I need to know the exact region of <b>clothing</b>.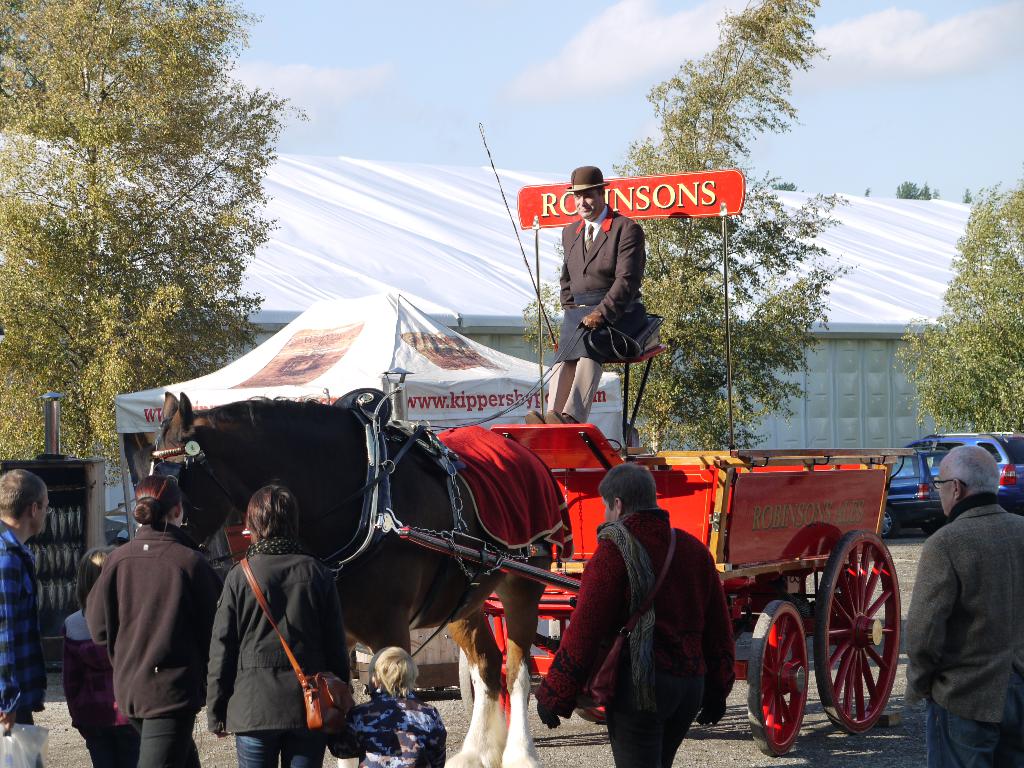
Region: (x1=902, y1=490, x2=1023, y2=767).
